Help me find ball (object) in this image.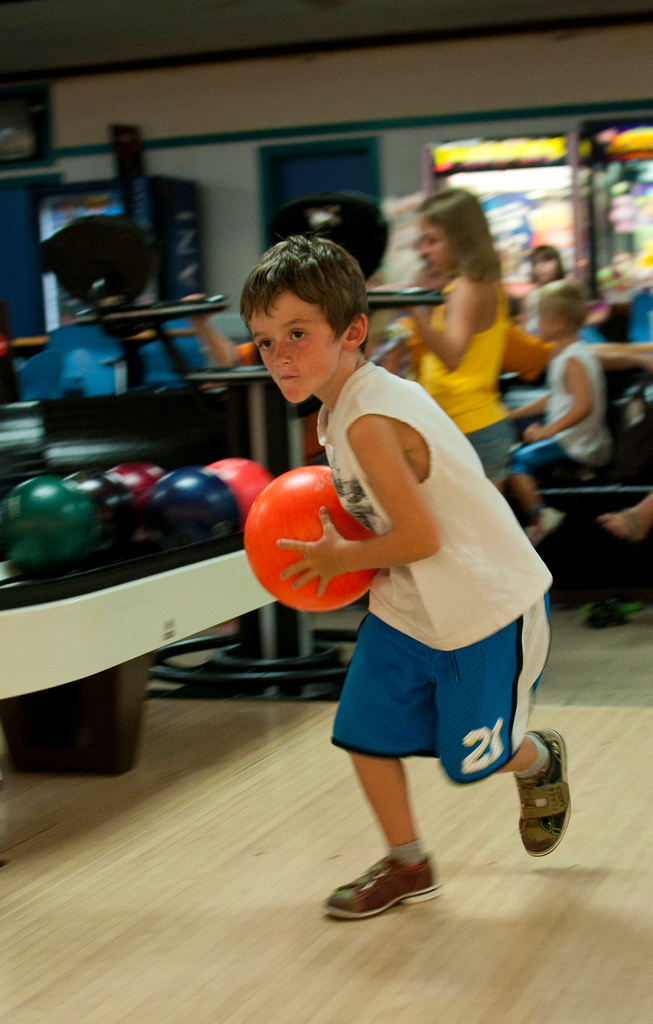
Found it: (x1=144, y1=473, x2=243, y2=565).
